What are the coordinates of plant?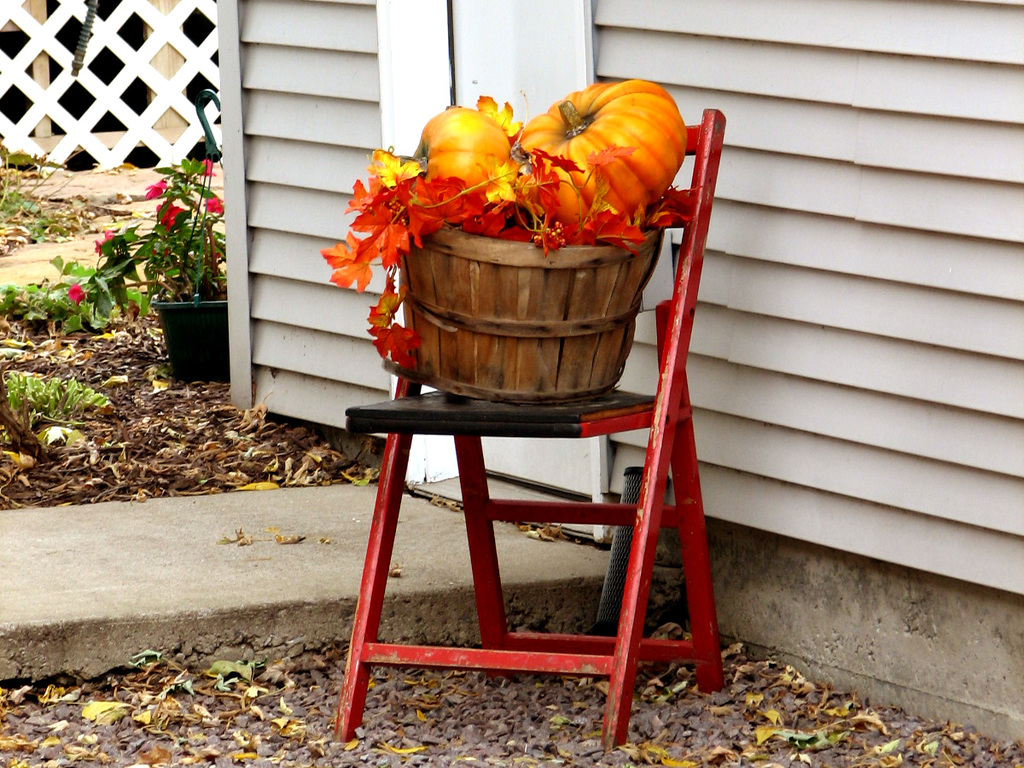
324 96 693 380.
